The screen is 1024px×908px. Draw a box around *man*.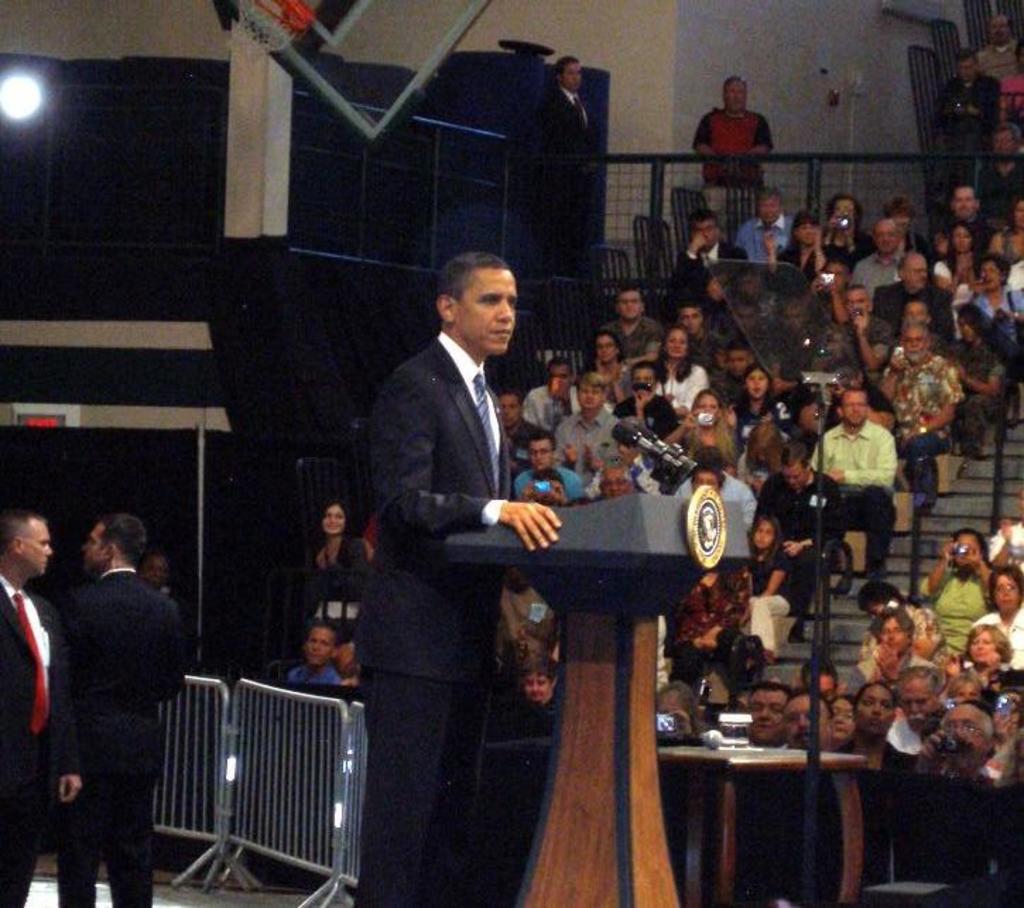
pyautogui.locateOnScreen(876, 316, 960, 515).
